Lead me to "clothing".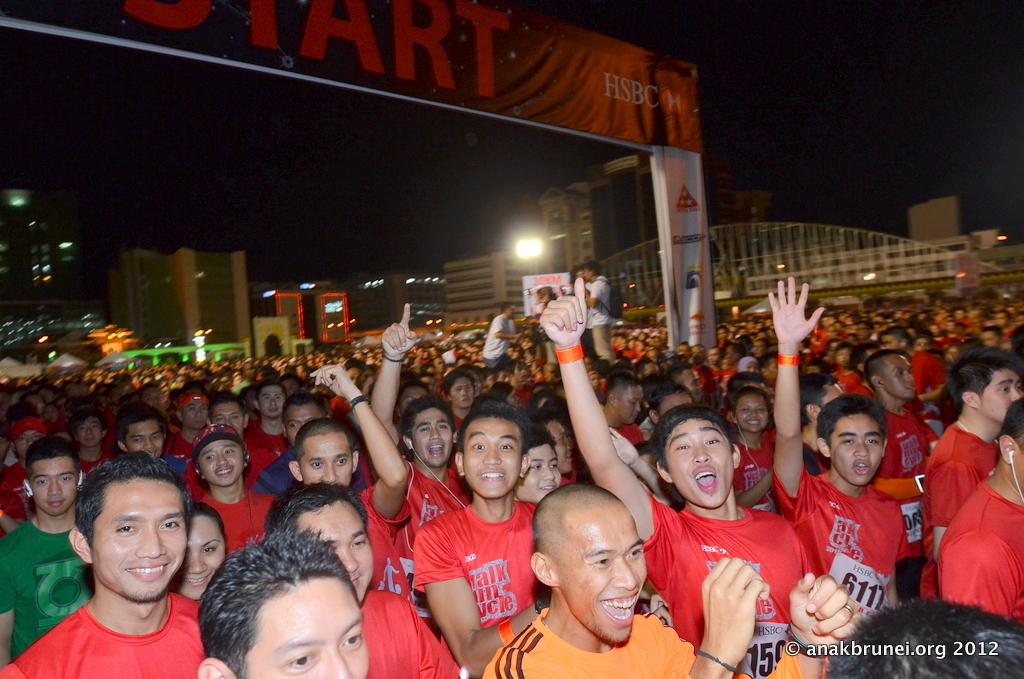
Lead to pyautogui.locateOnScreen(777, 470, 906, 616).
